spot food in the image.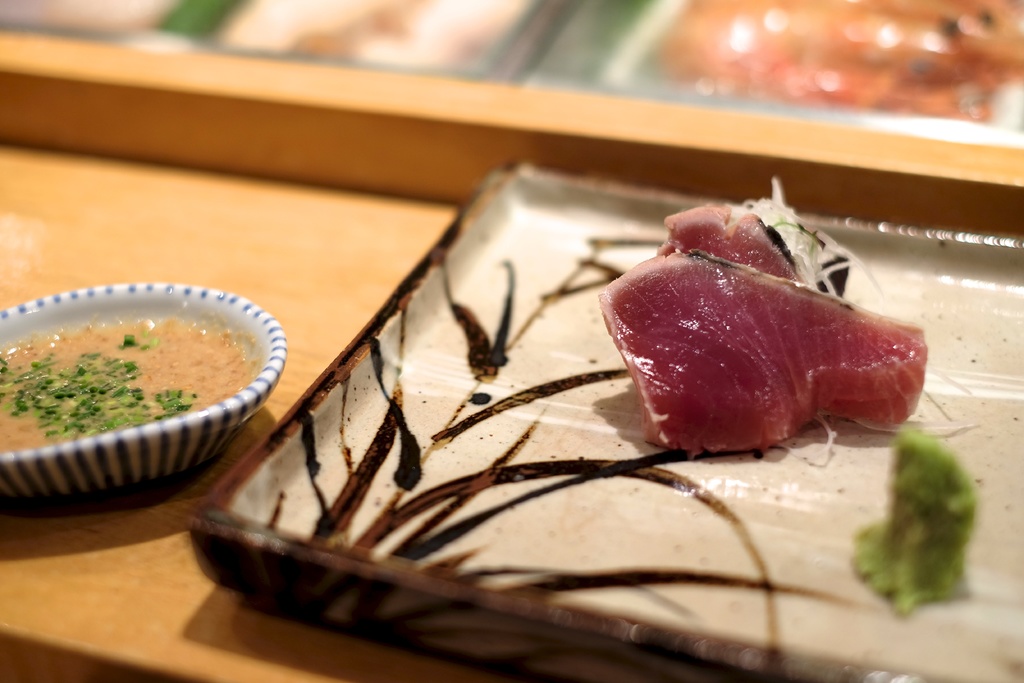
food found at 0/317/257/452.
